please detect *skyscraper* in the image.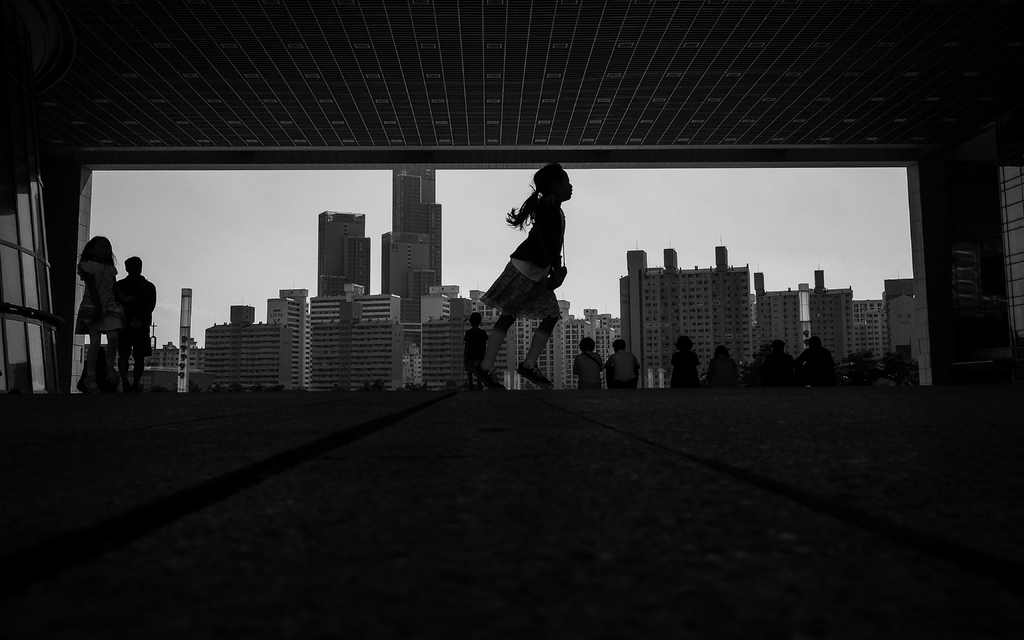
x1=758, y1=269, x2=851, y2=385.
